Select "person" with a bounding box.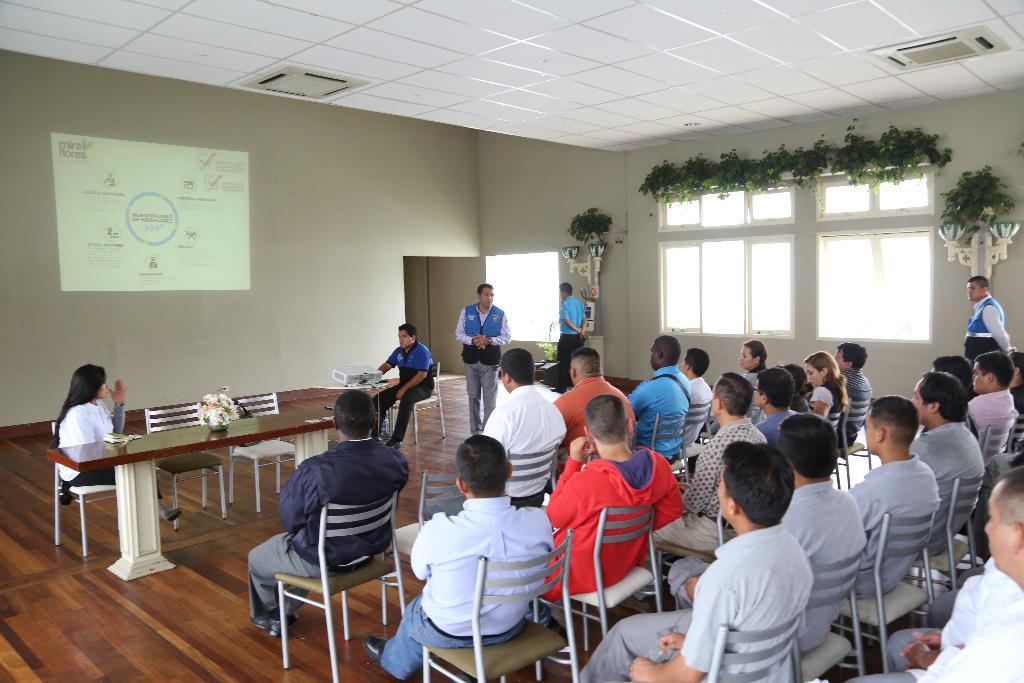
BBox(837, 392, 942, 604).
